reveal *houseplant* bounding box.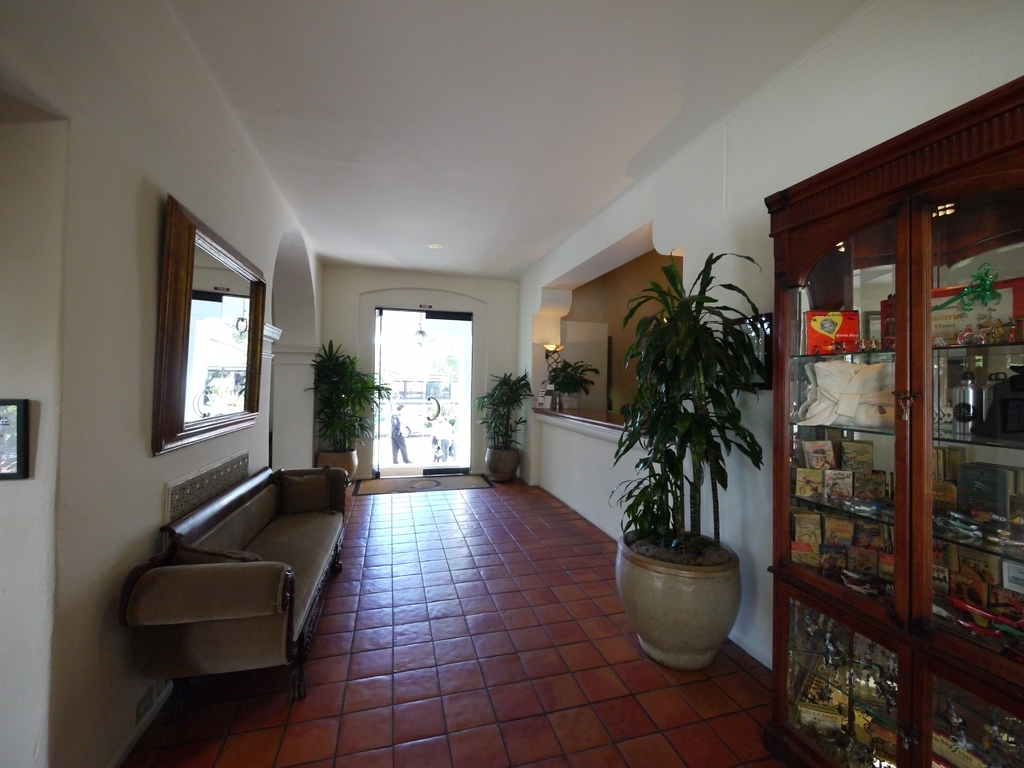
Revealed: rect(305, 333, 391, 481).
